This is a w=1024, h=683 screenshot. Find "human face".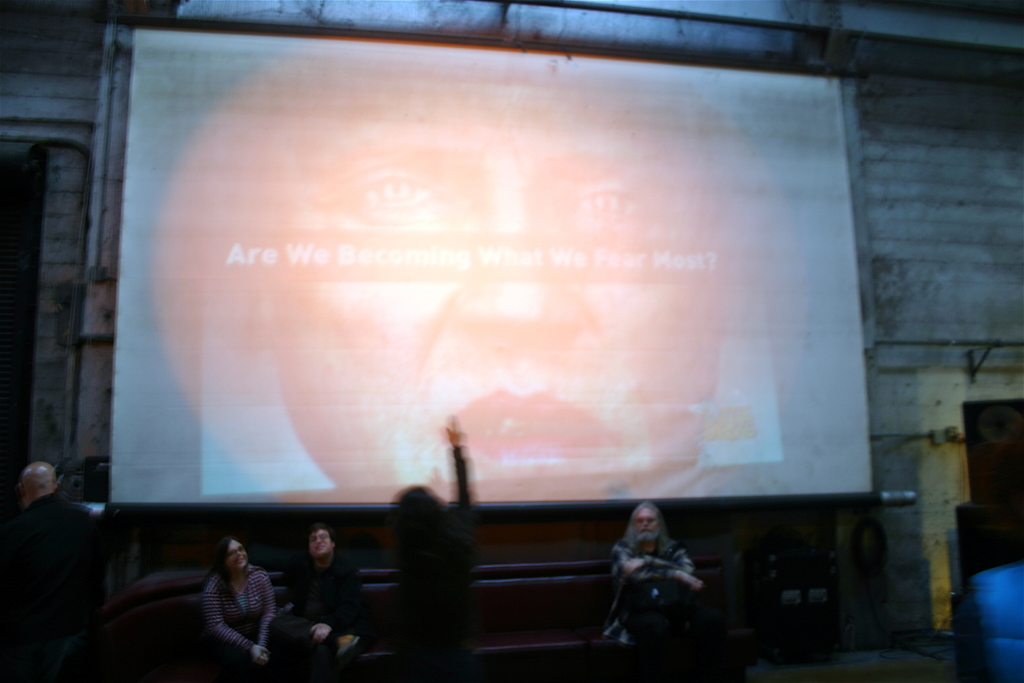
Bounding box: [227, 541, 246, 579].
